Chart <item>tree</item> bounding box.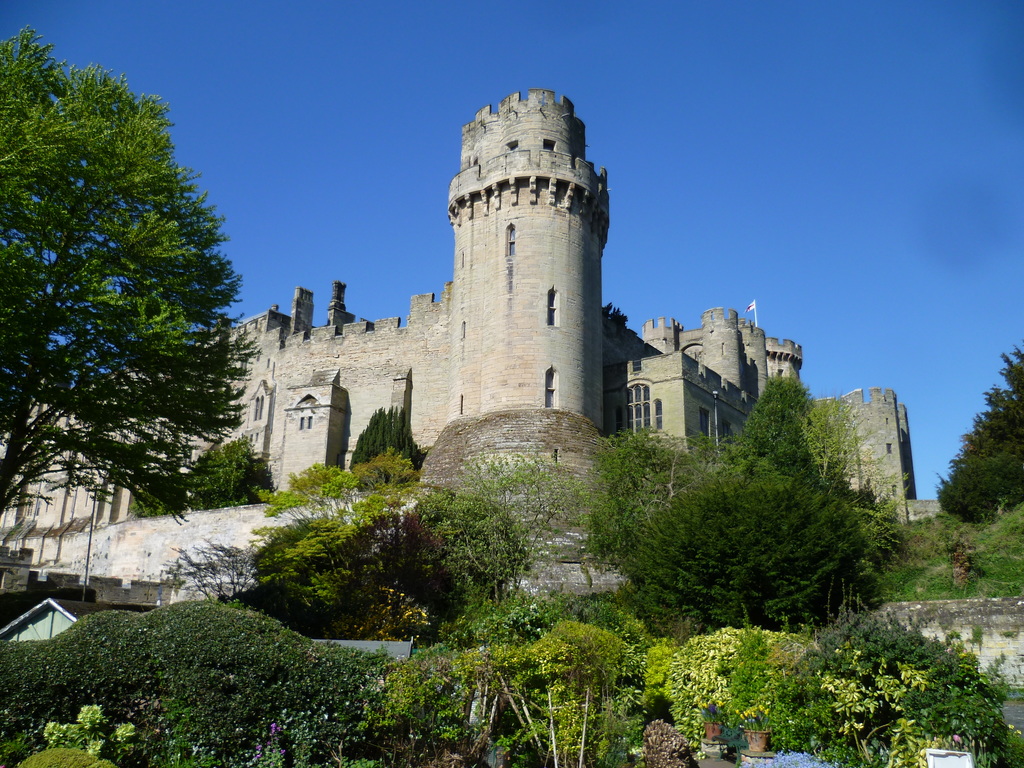
Charted: [x1=15, y1=15, x2=251, y2=626].
